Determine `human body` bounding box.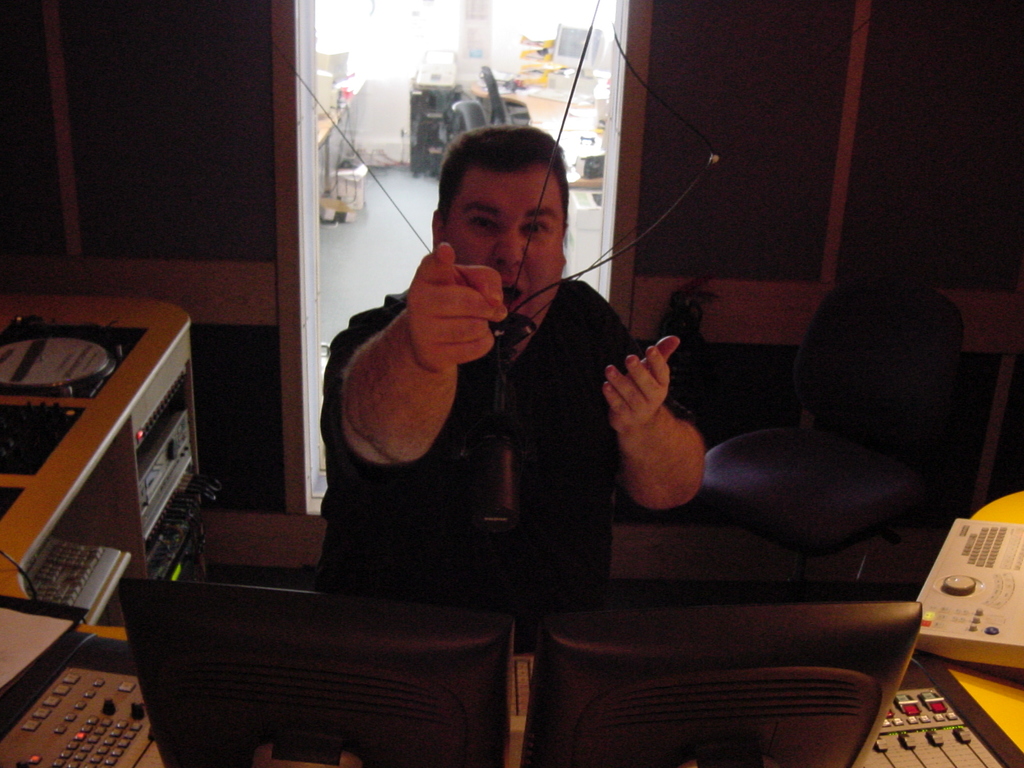
Determined: bbox(313, 175, 713, 618).
